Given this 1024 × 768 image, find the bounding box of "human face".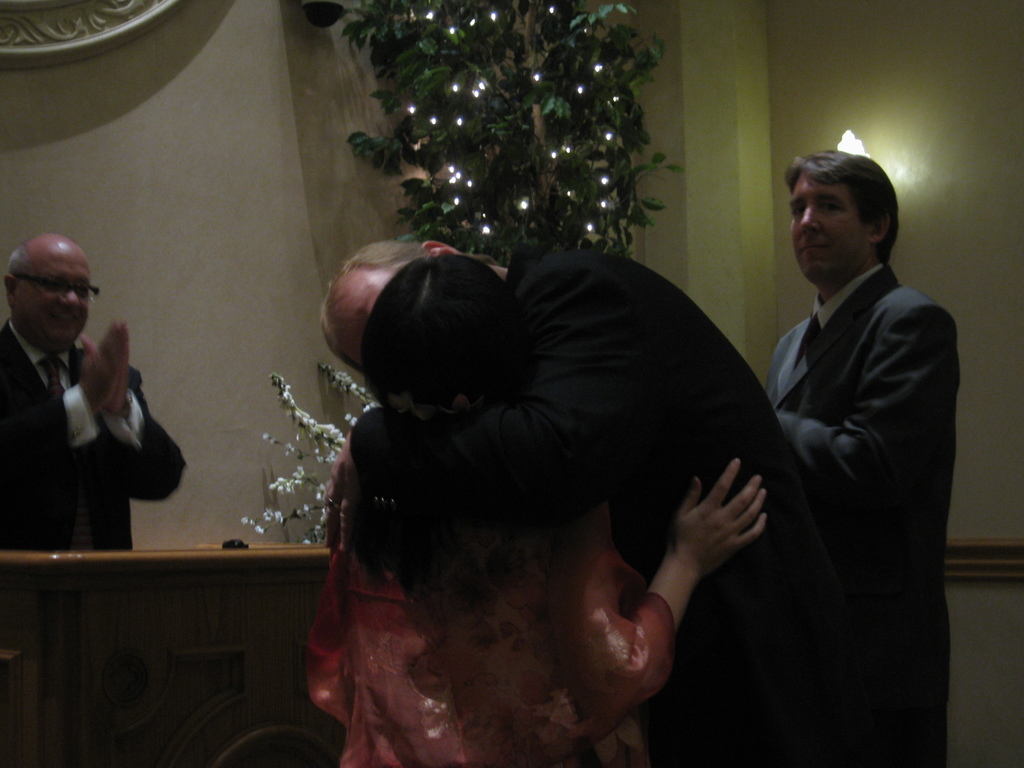
(x1=5, y1=231, x2=94, y2=343).
